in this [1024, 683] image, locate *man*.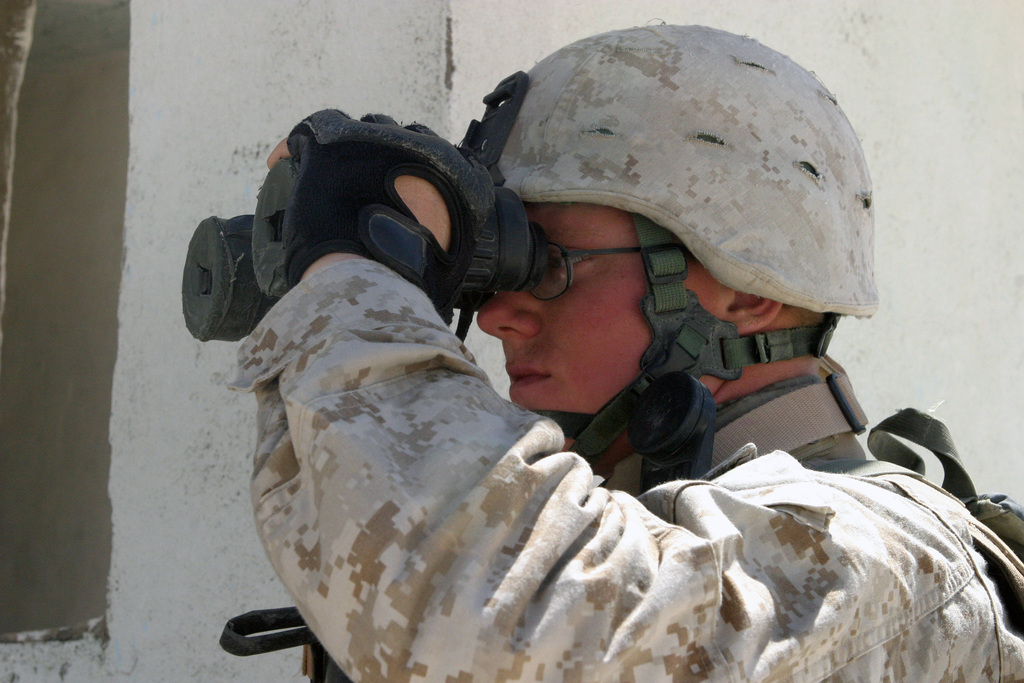
Bounding box: 153/70/917/680.
